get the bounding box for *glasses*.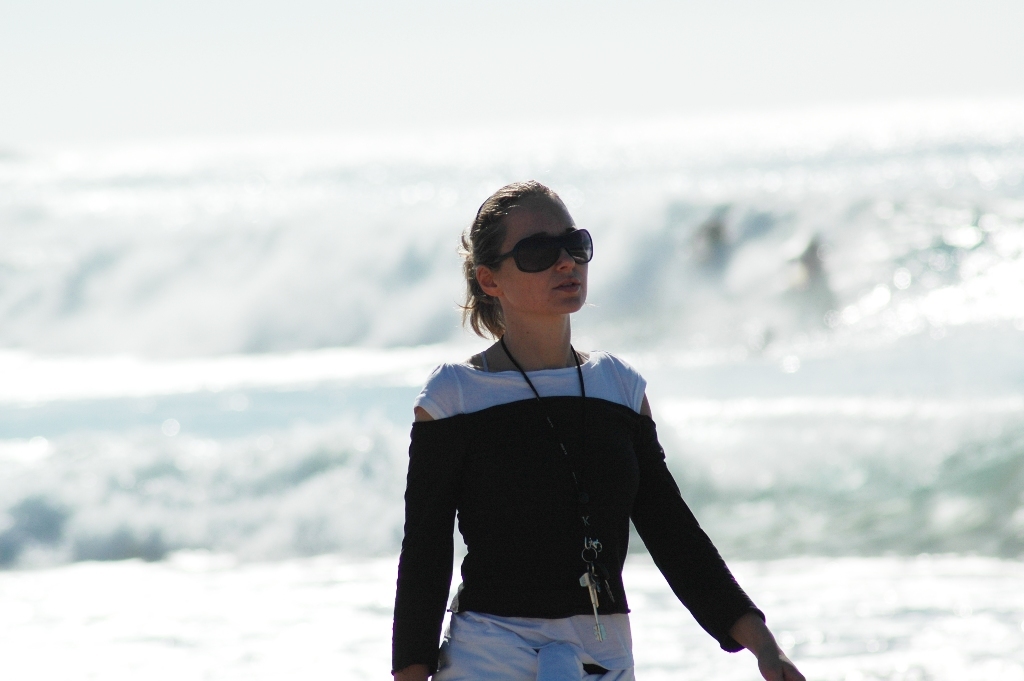
bbox(497, 234, 603, 281).
